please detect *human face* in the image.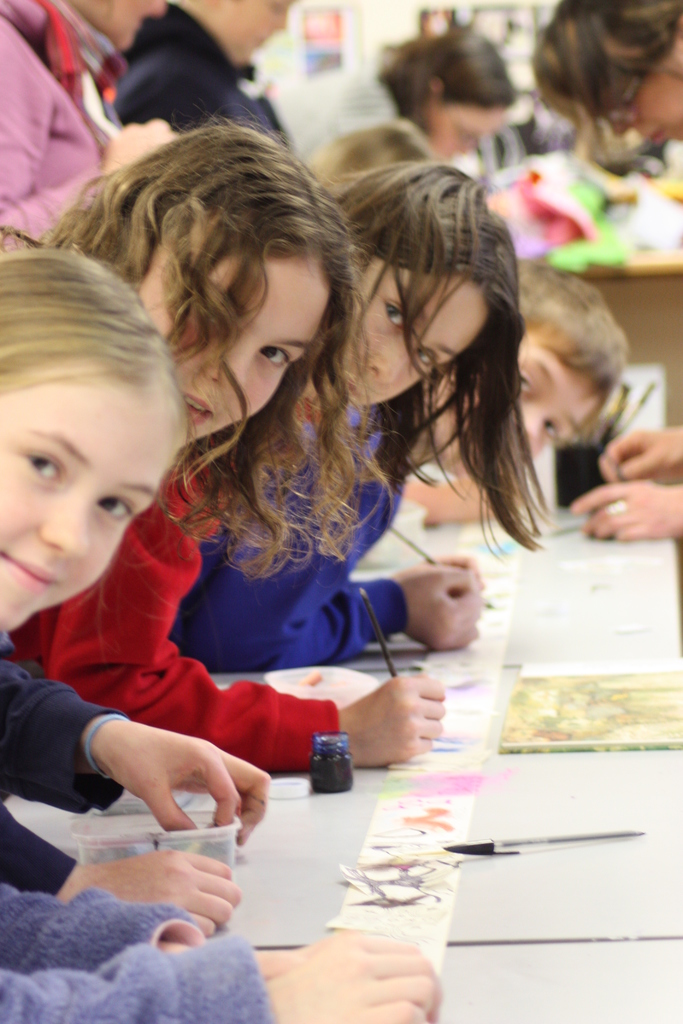
box=[0, 378, 177, 629].
